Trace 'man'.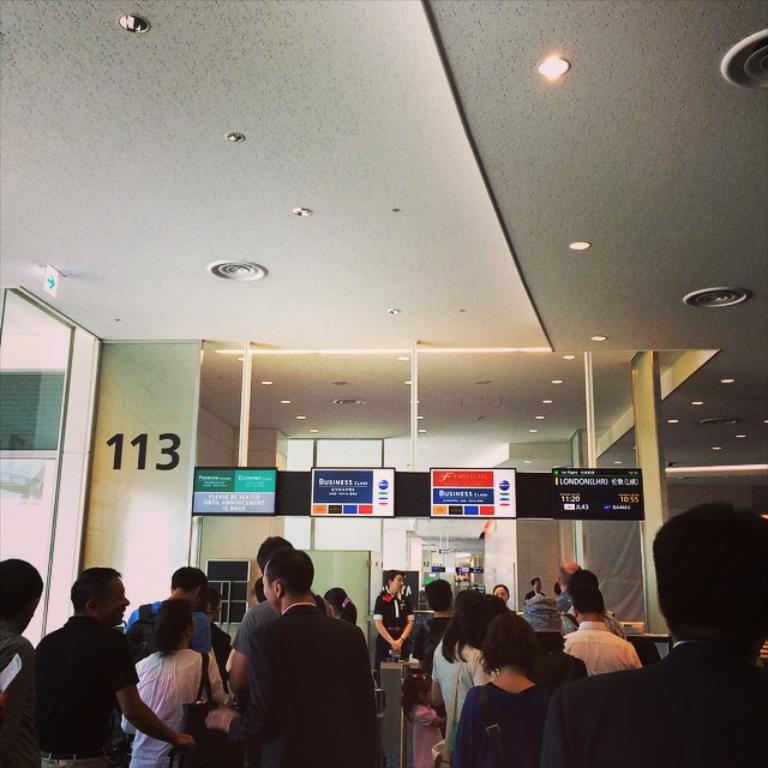
Traced to (232, 545, 397, 767).
